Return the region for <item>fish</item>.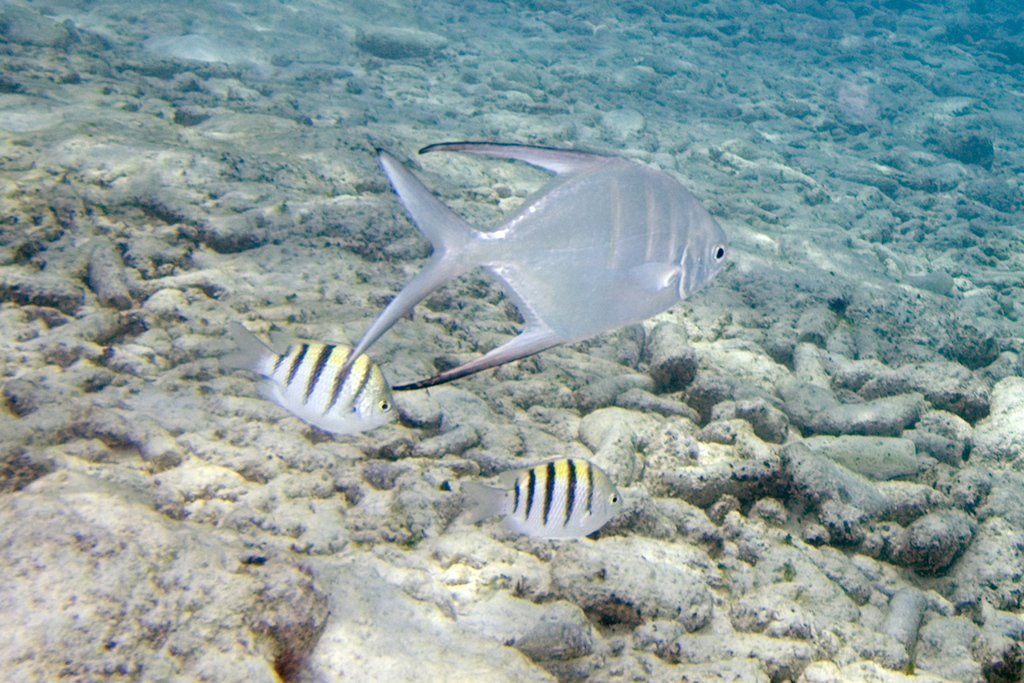
BBox(208, 315, 396, 436).
